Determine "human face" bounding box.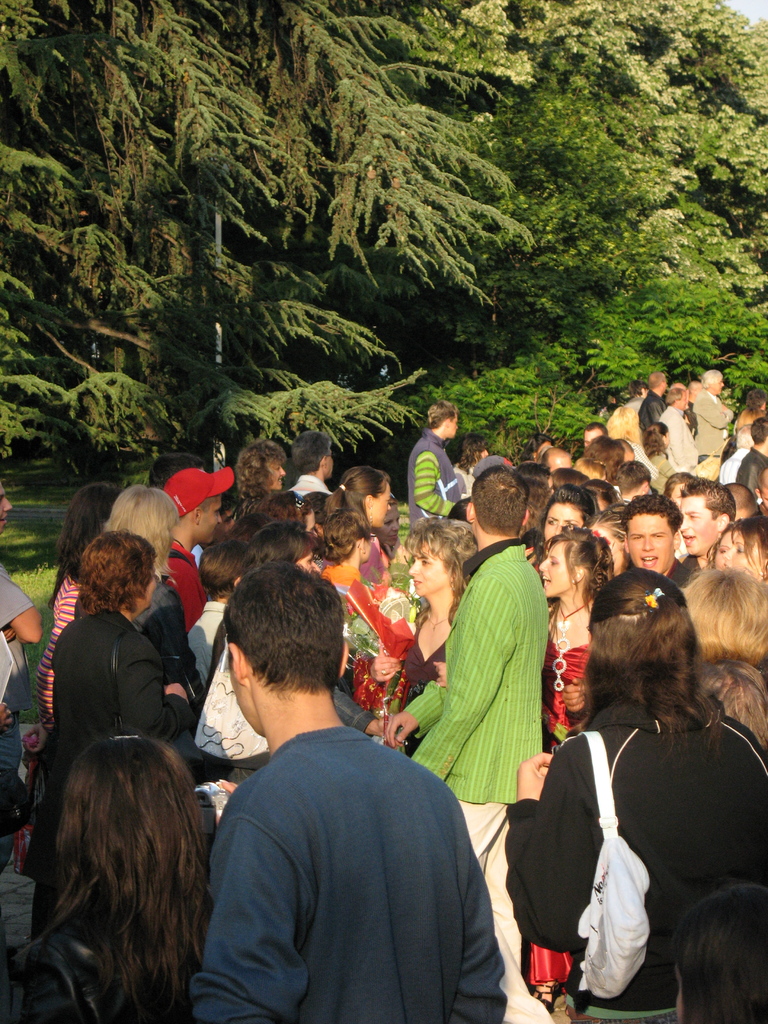
Determined: 716:529:730:568.
